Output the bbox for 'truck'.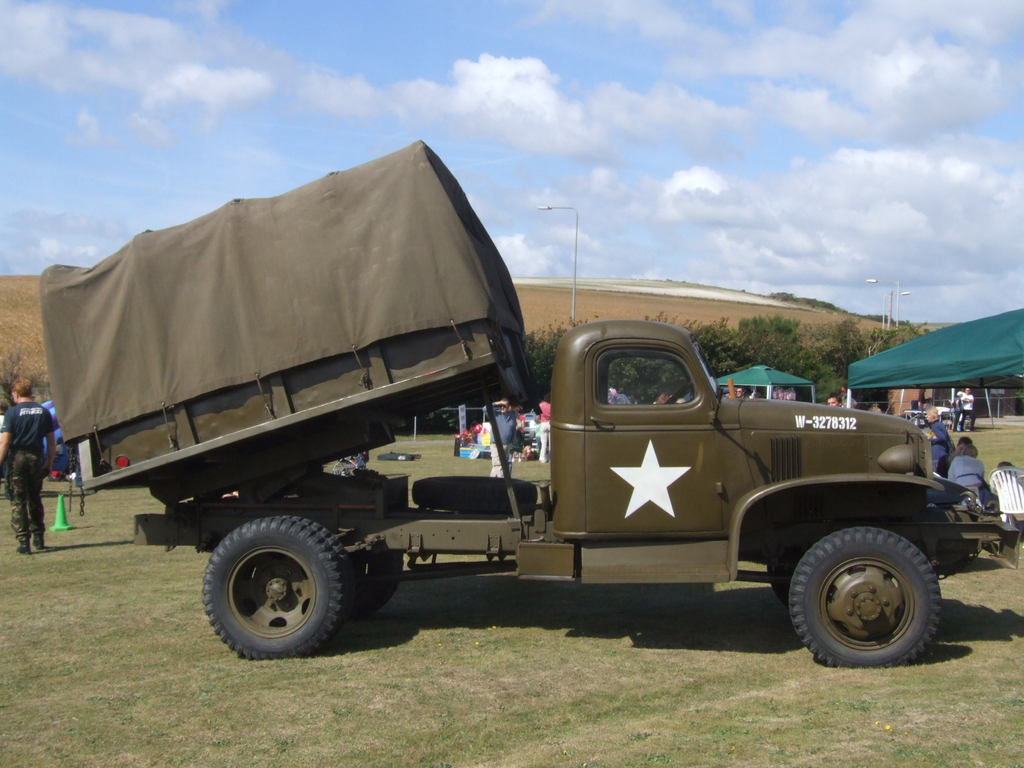
31:134:1021:668.
